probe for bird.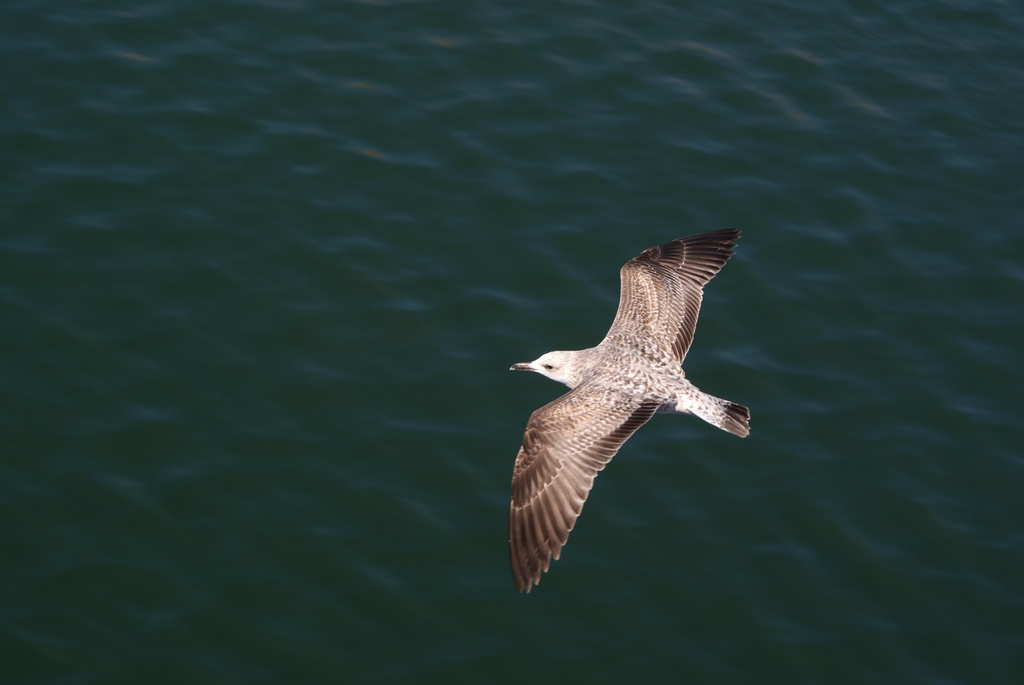
Probe result: bbox=[490, 224, 758, 581].
